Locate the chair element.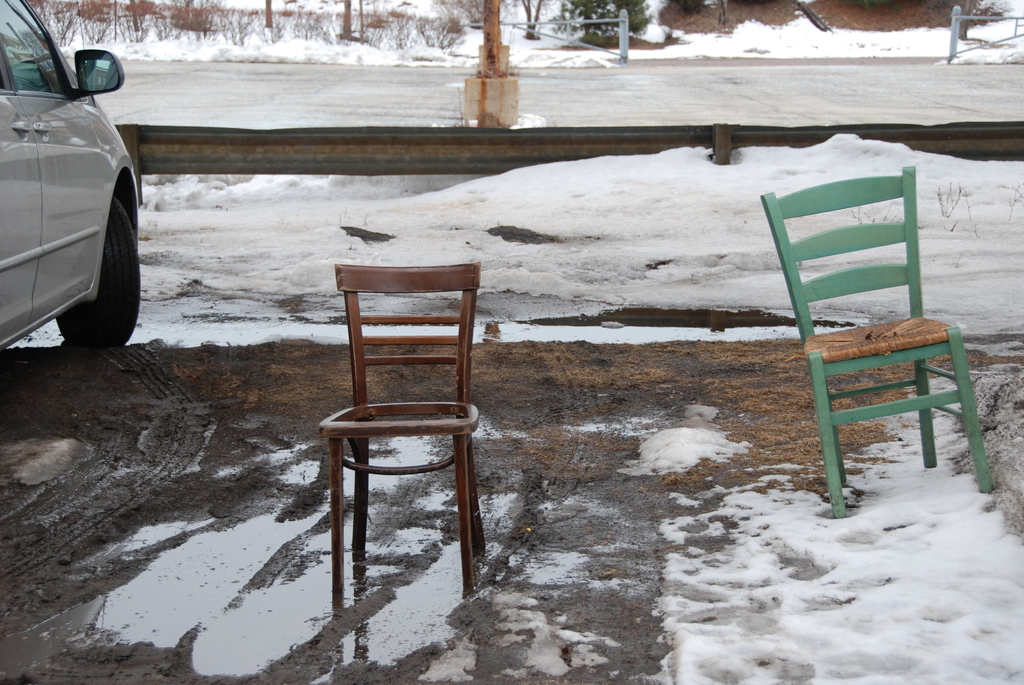
Element bbox: bbox=(317, 256, 489, 606).
